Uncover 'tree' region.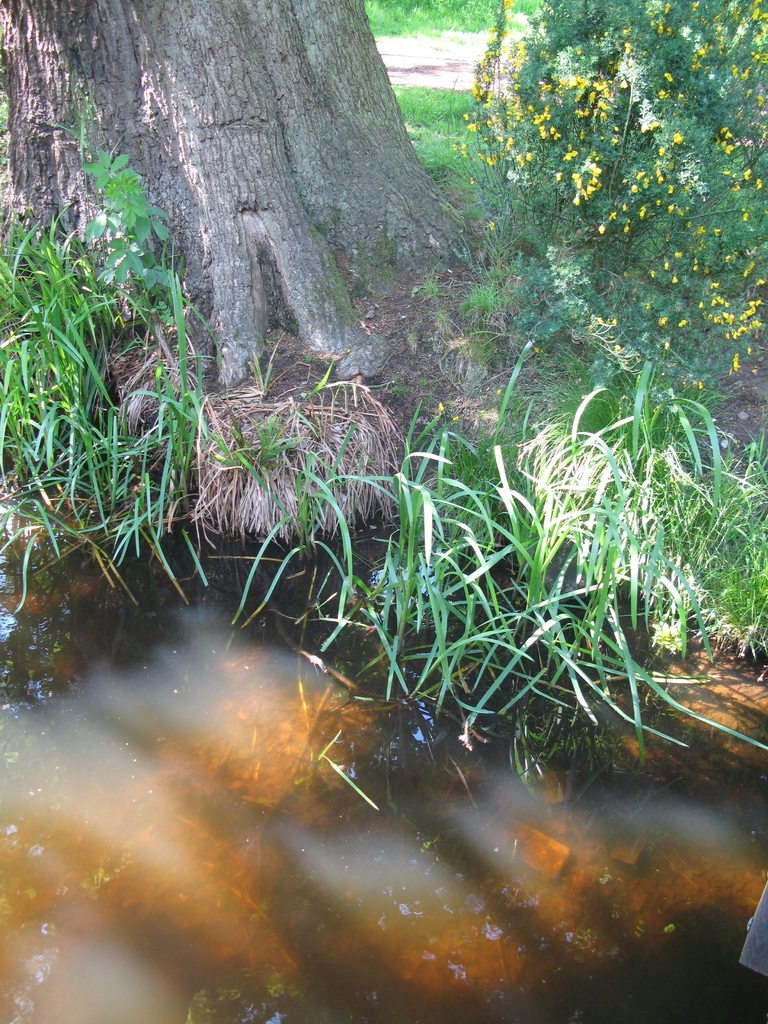
Uncovered: 28:27:493:471.
